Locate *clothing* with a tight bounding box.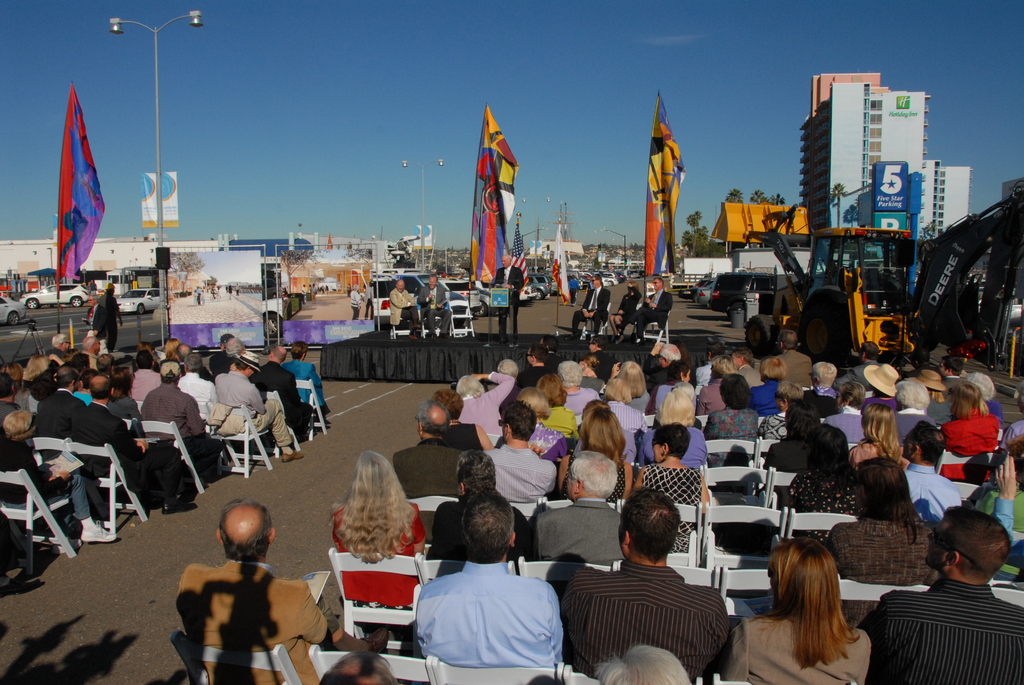
630,458,708,548.
